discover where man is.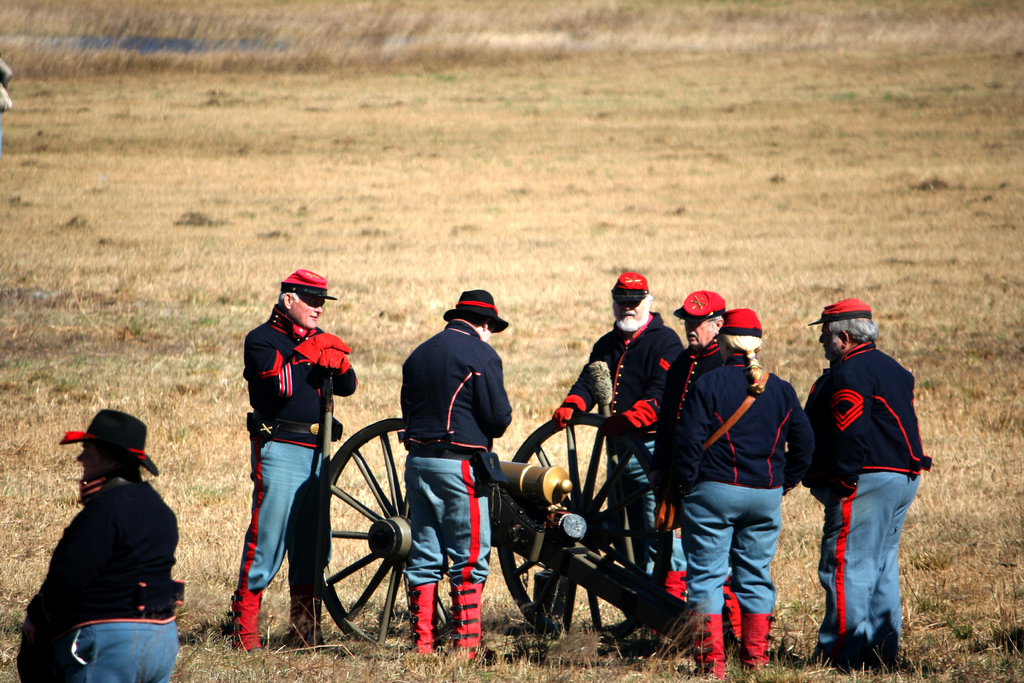
Discovered at BBox(521, 273, 685, 617).
